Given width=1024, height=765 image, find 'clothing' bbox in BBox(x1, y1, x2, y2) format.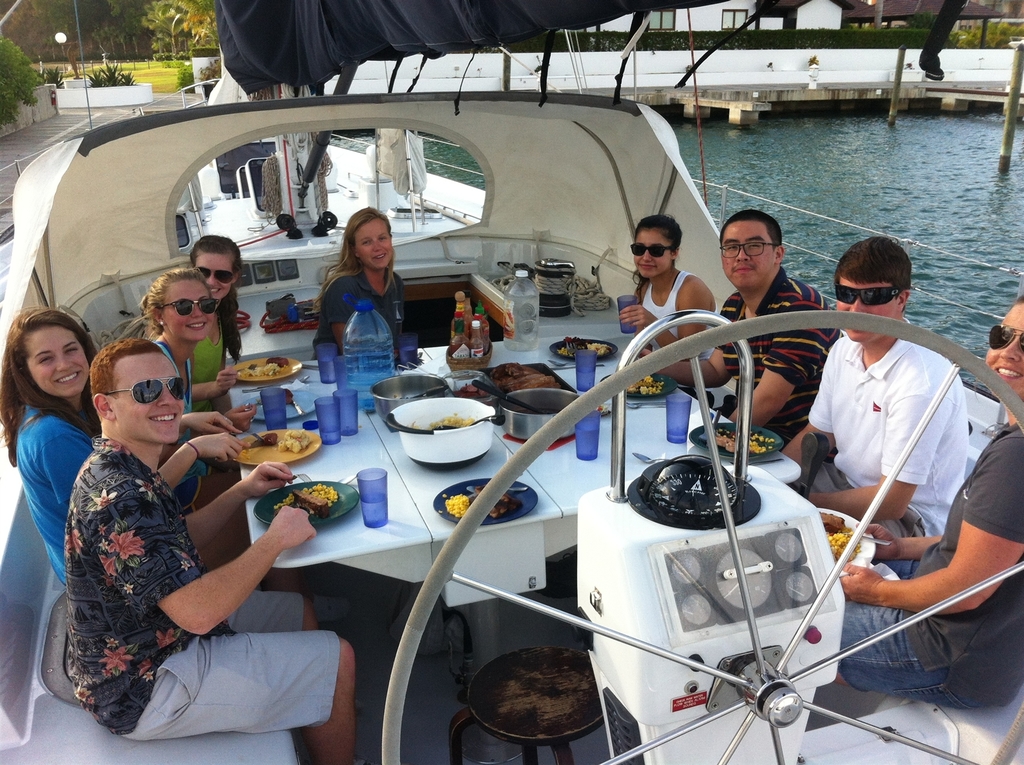
BBox(805, 310, 972, 575).
